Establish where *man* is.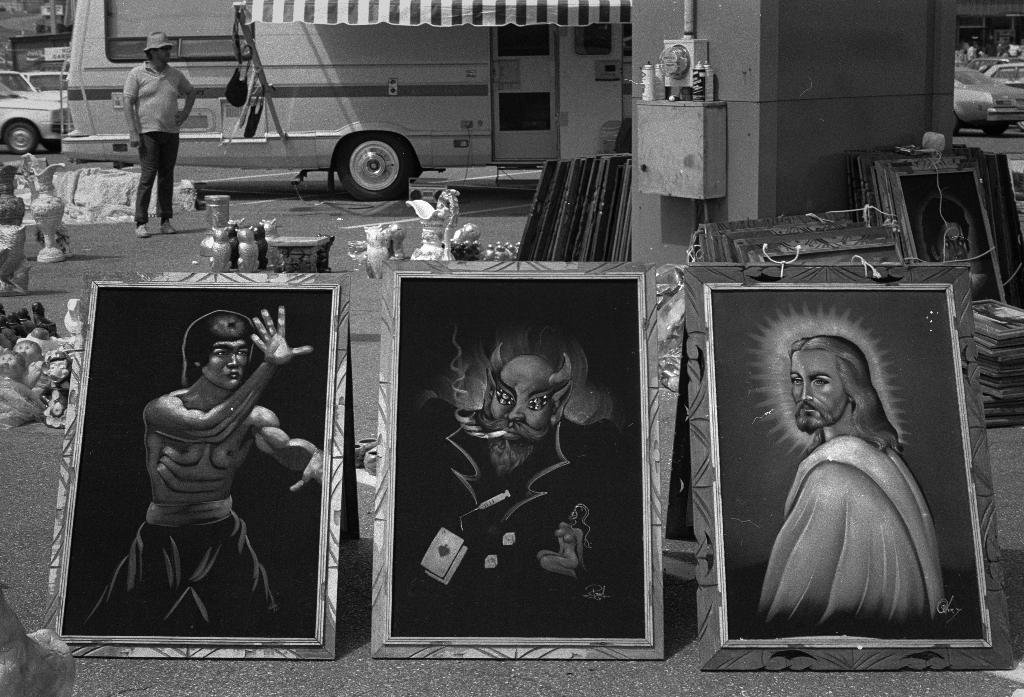
Established at region(751, 335, 954, 643).
